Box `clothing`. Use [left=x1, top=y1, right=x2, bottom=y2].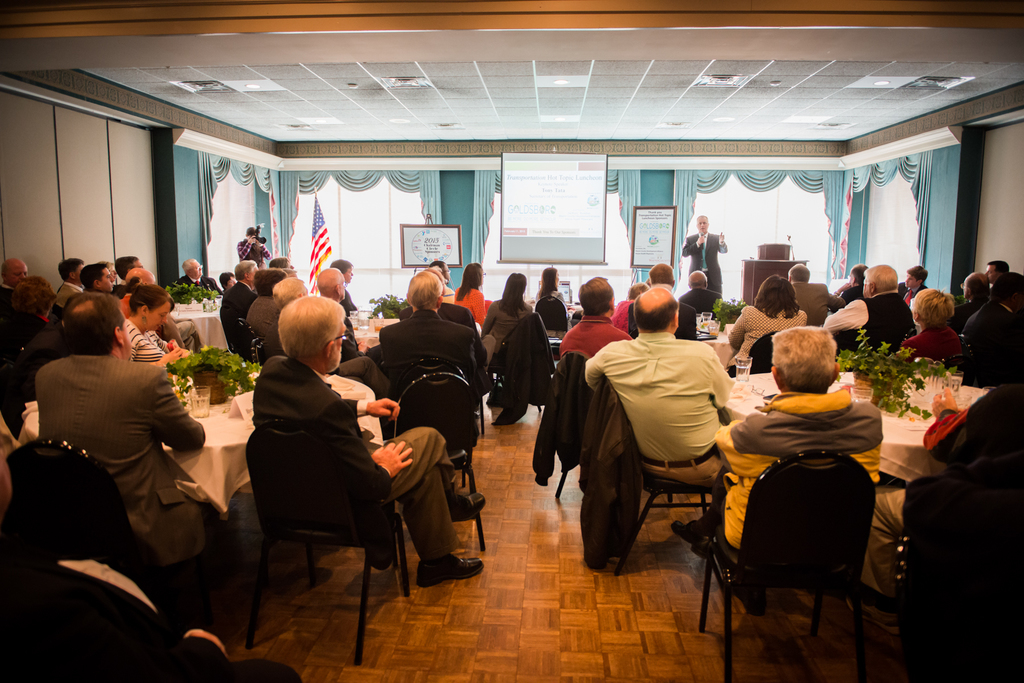
[left=822, top=281, right=910, bottom=348].
